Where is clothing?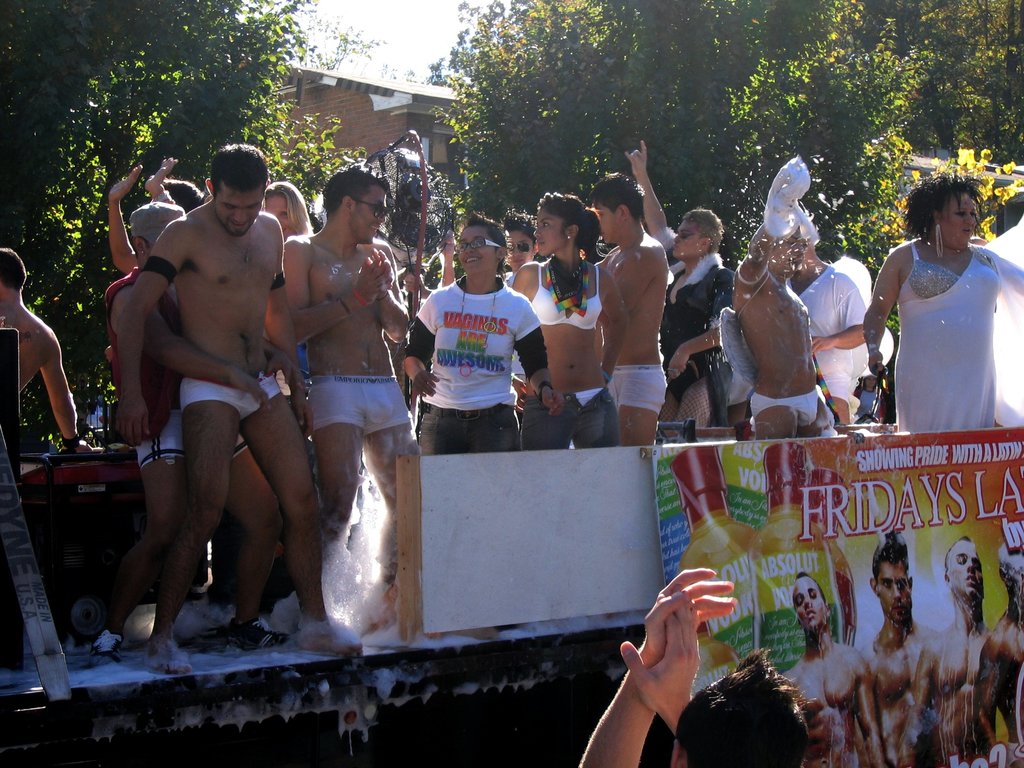
bbox=[174, 374, 278, 427].
